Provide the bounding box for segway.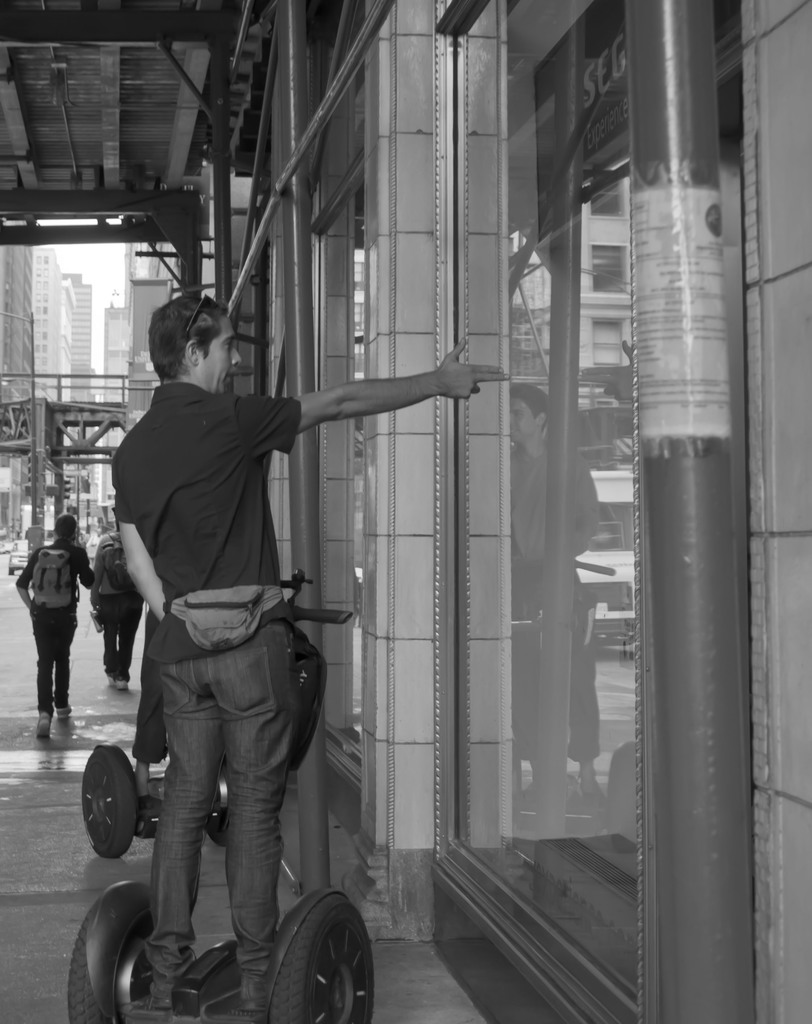
(81,575,306,860).
